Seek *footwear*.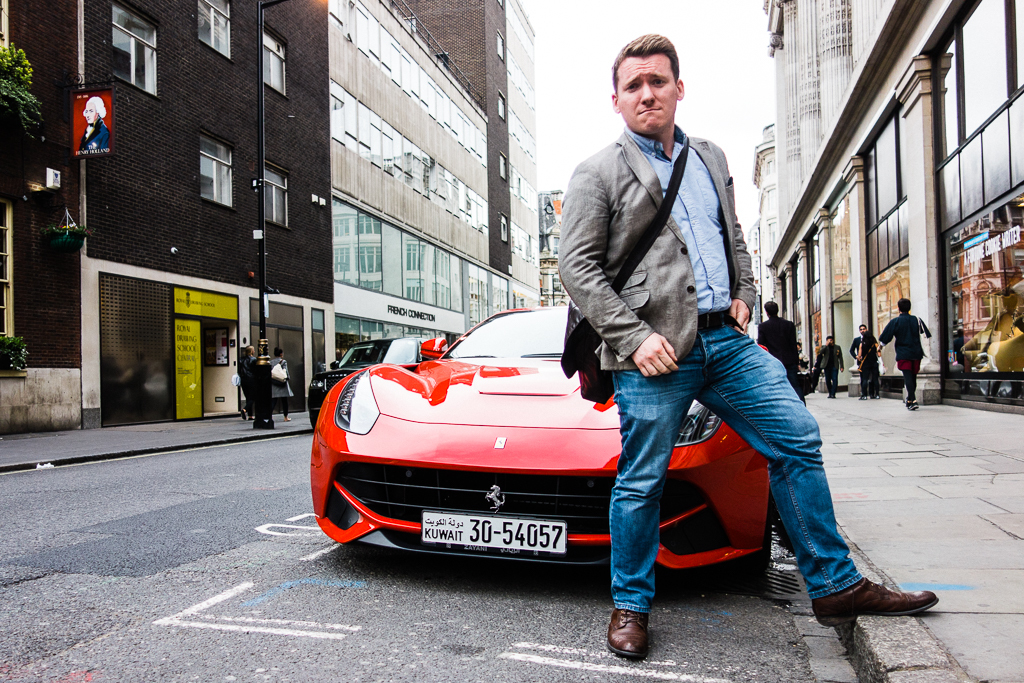
pyautogui.locateOnScreen(806, 588, 936, 629).
